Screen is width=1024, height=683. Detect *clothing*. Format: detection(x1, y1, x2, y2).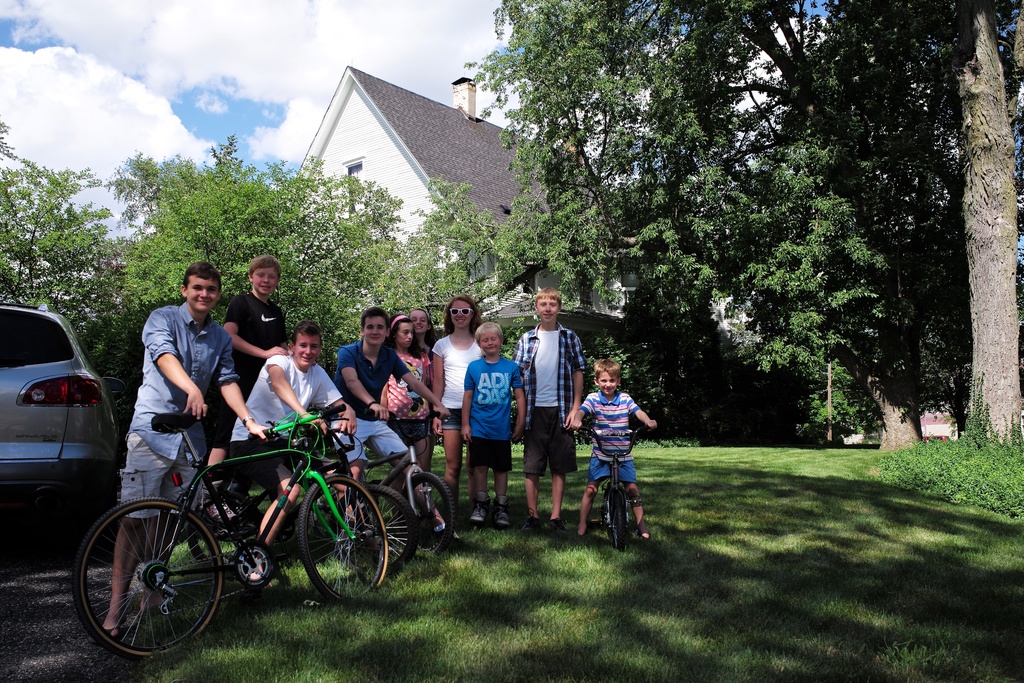
detection(461, 352, 532, 473).
